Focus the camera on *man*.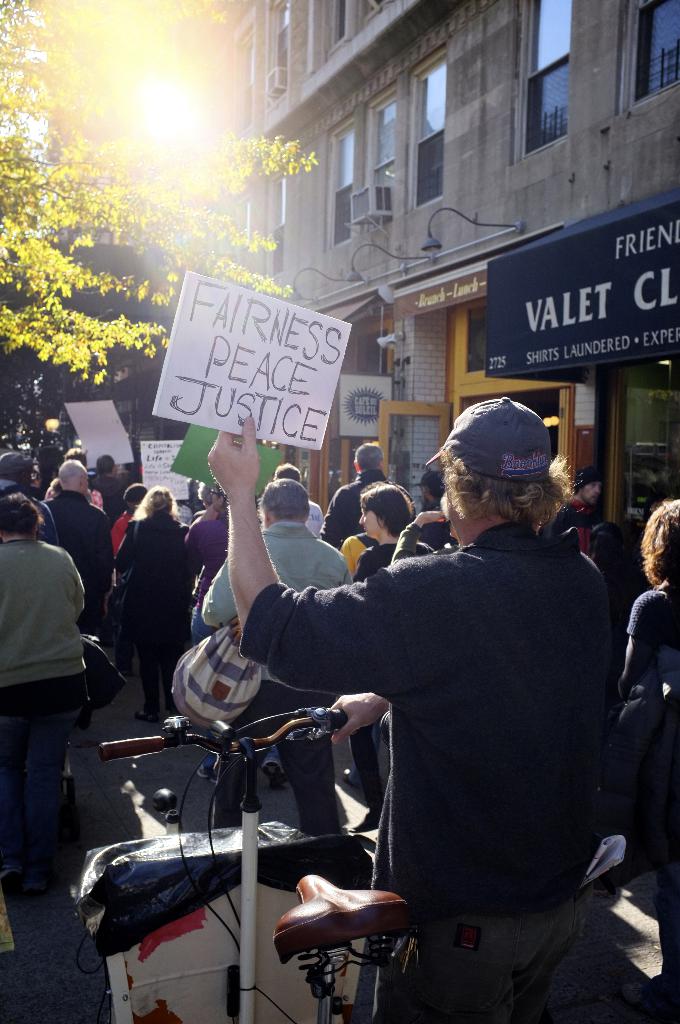
Focus region: bbox=(36, 458, 118, 722).
